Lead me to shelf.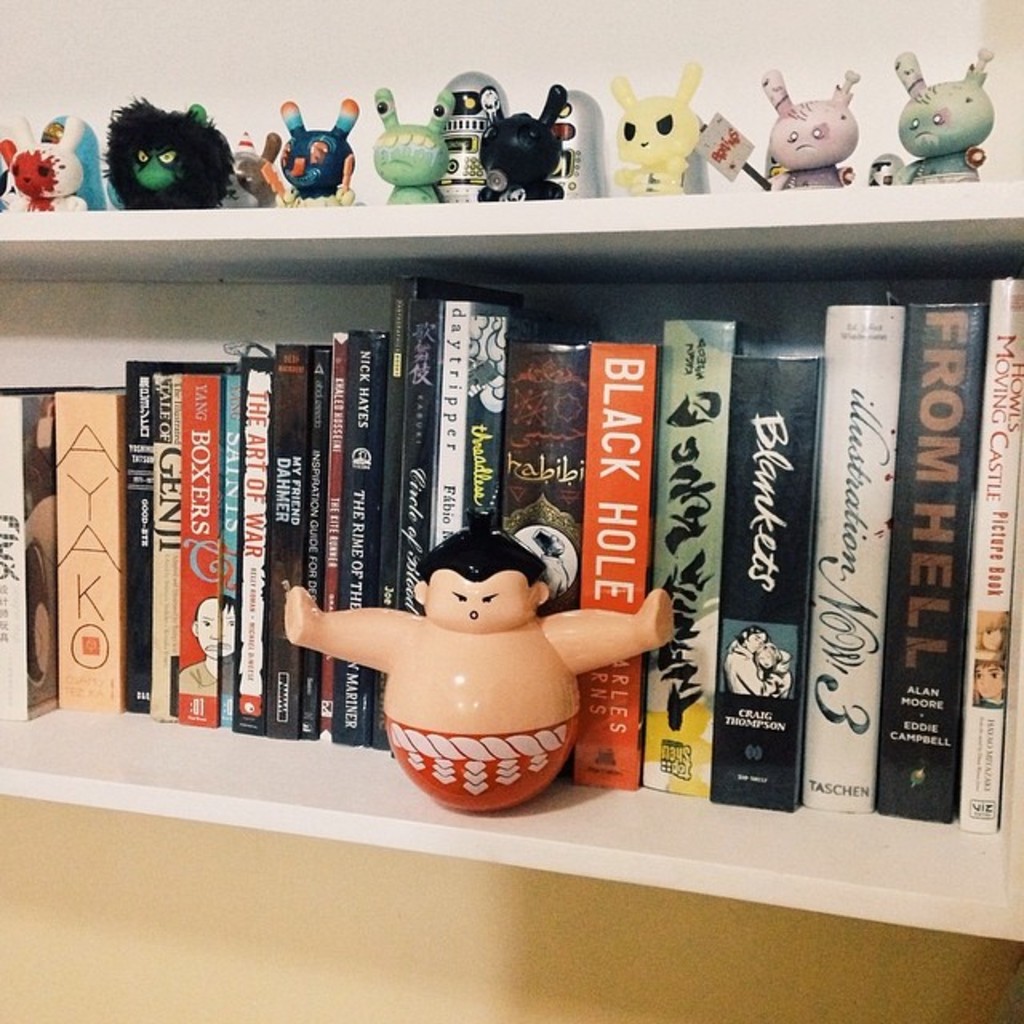
Lead to region(0, 0, 1016, 285).
